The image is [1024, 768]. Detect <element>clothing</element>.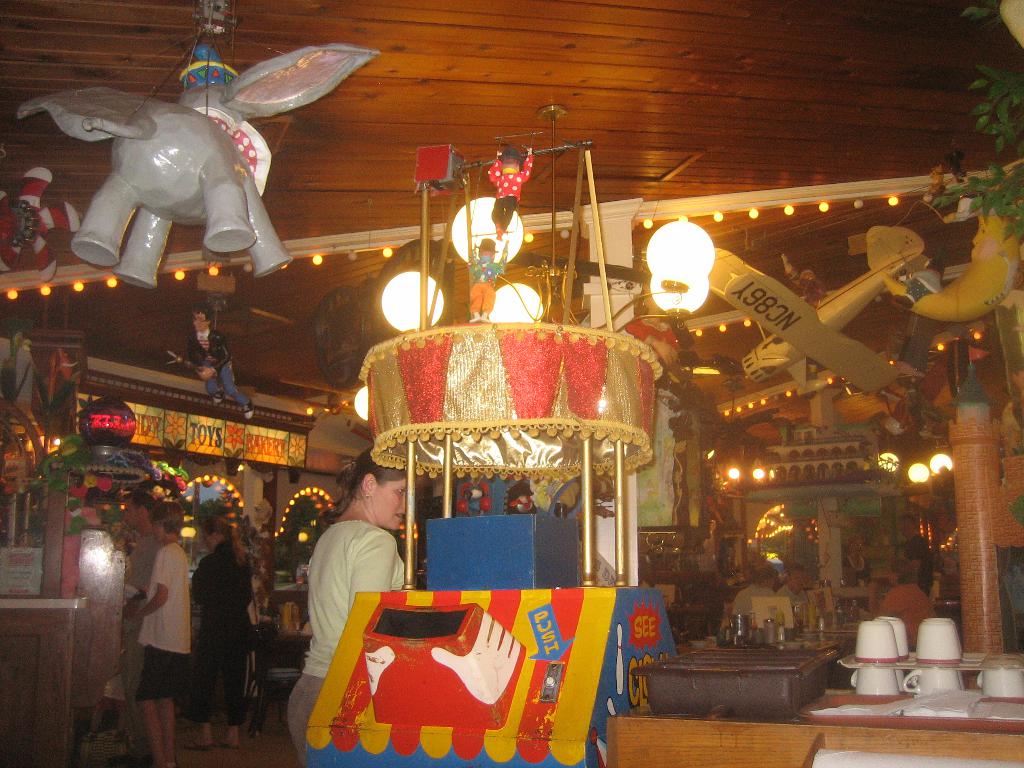
Detection: BBox(133, 544, 189, 703).
